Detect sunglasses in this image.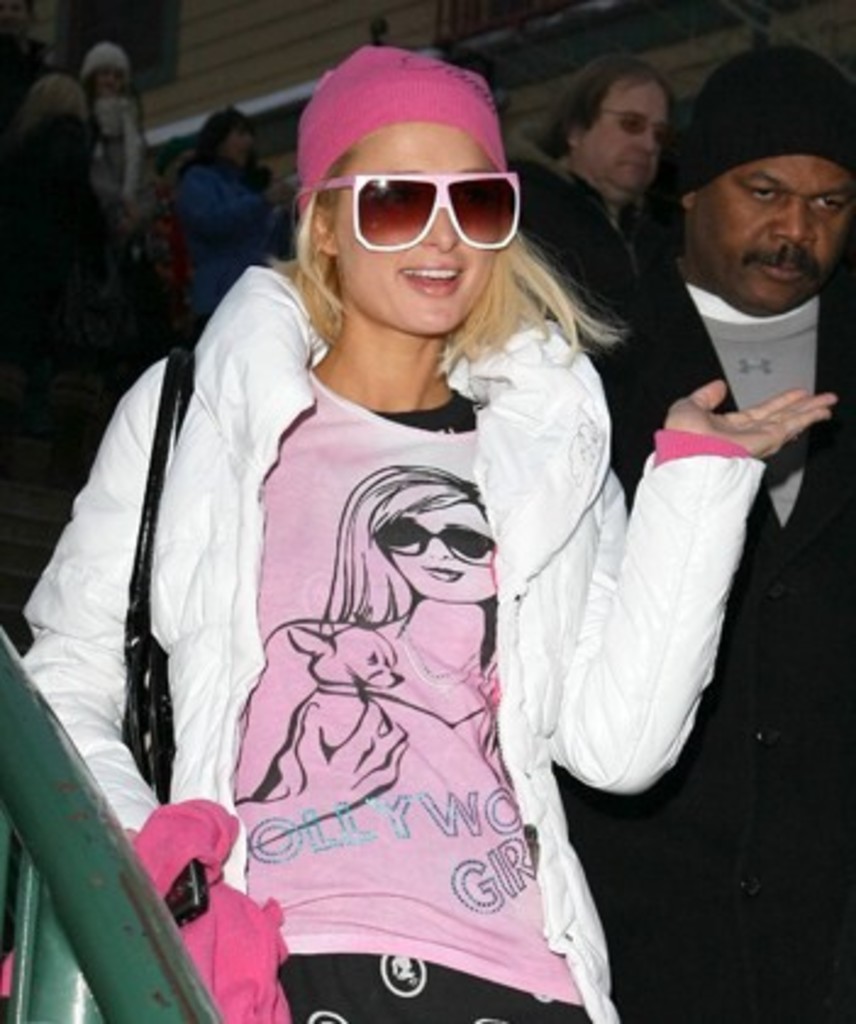
Detection: (324,171,527,251).
